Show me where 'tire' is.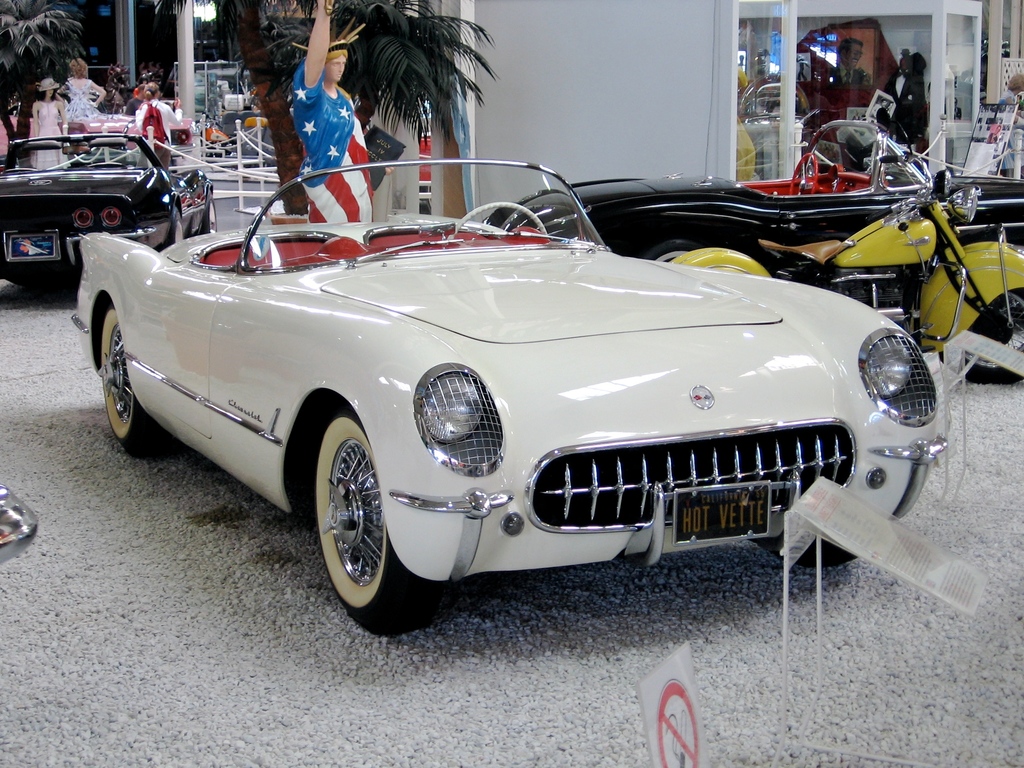
'tire' is at bbox=[301, 400, 444, 637].
